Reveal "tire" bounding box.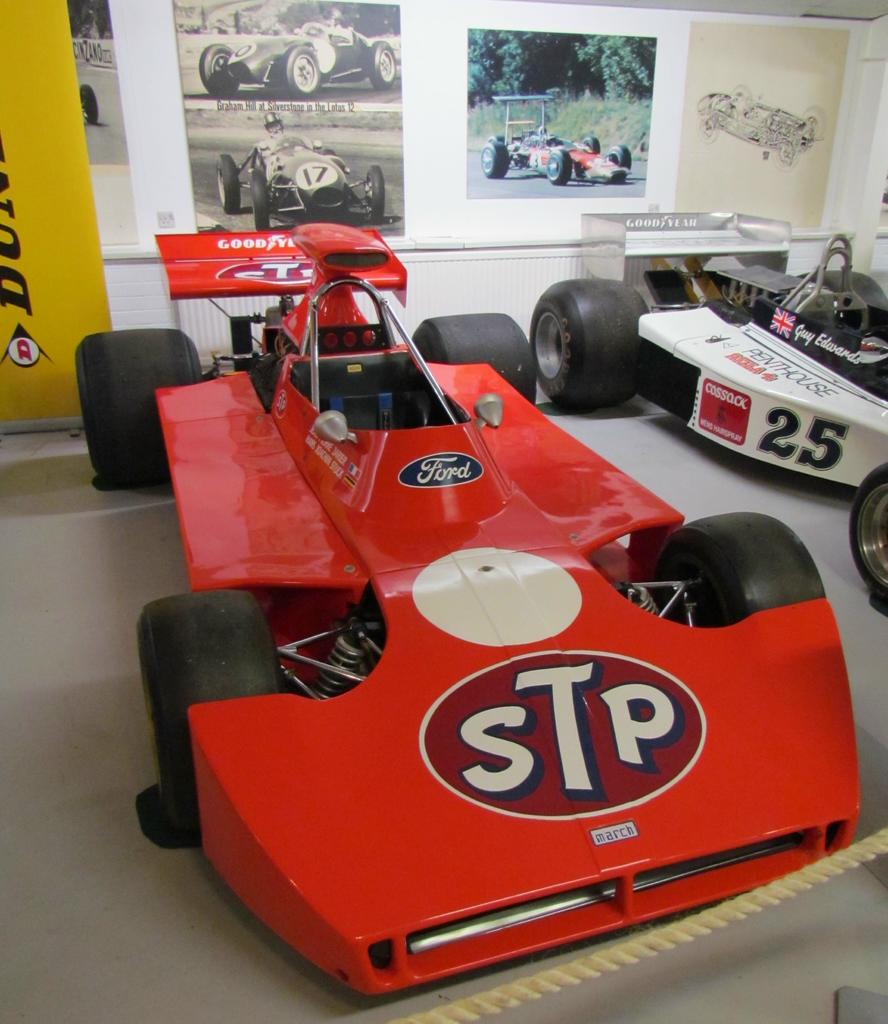
Revealed: select_region(135, 596, 286, 844).
